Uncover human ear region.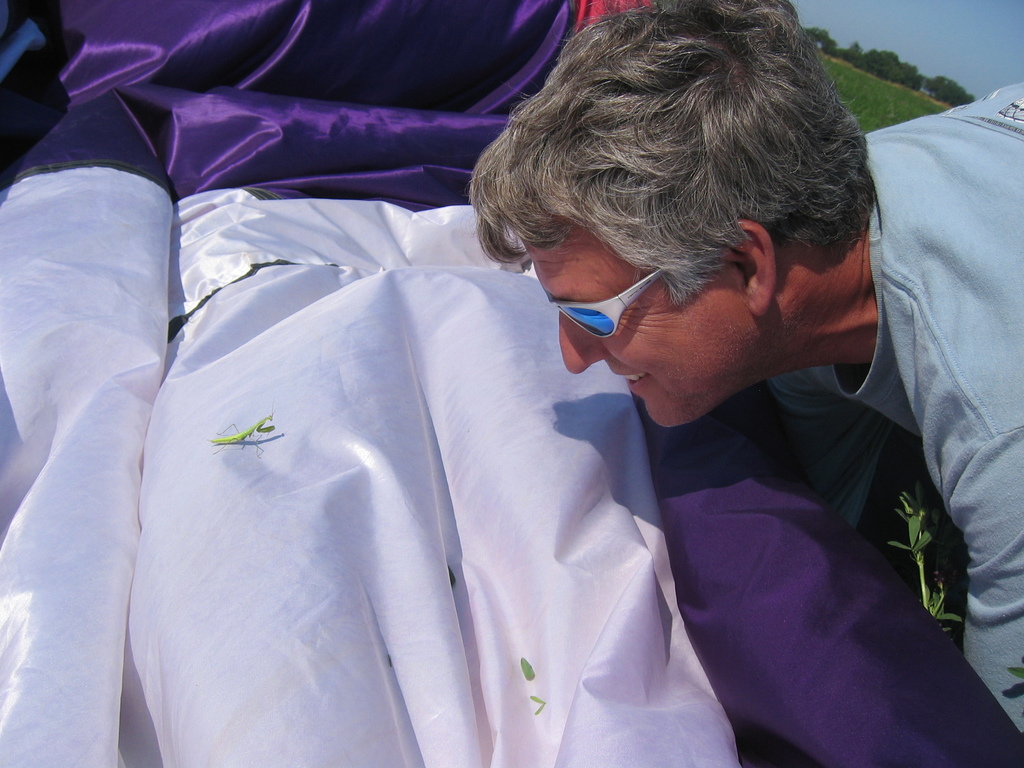
Uncovered: 719:218:775:312.
